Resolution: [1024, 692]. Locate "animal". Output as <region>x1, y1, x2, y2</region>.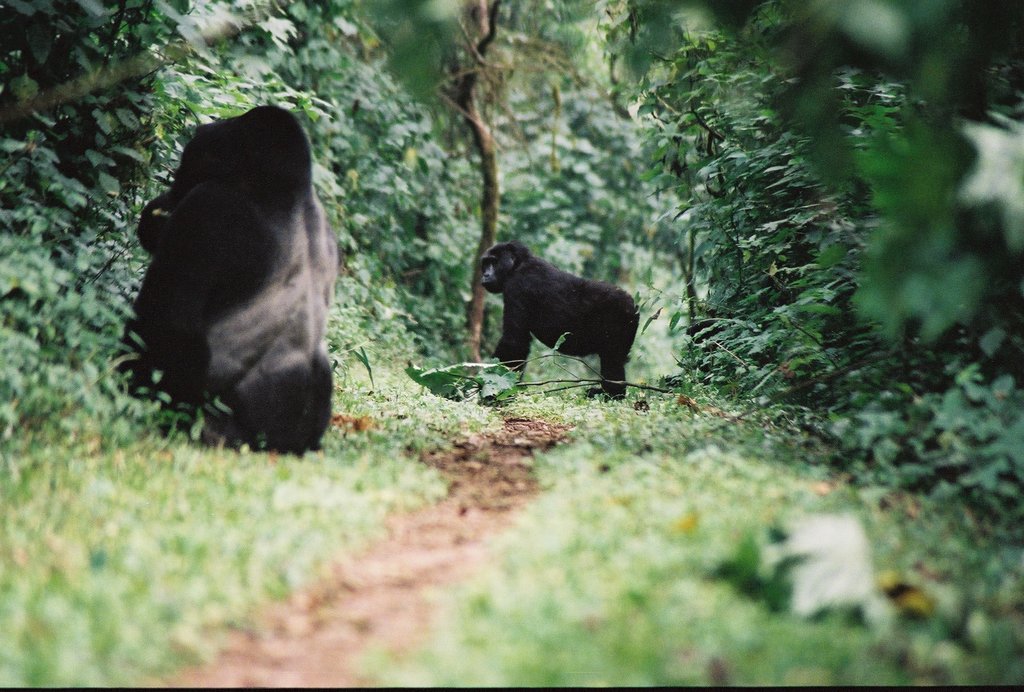
<region>109, 102, 340, 461</region>.
